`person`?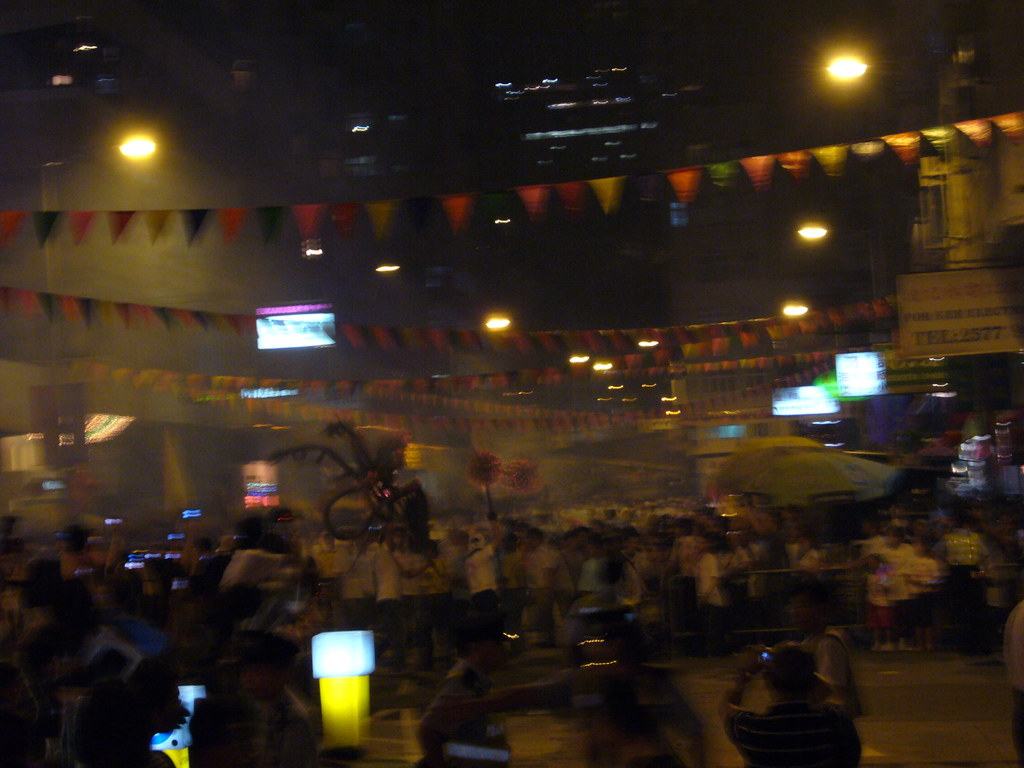
[467,518,504,646]
